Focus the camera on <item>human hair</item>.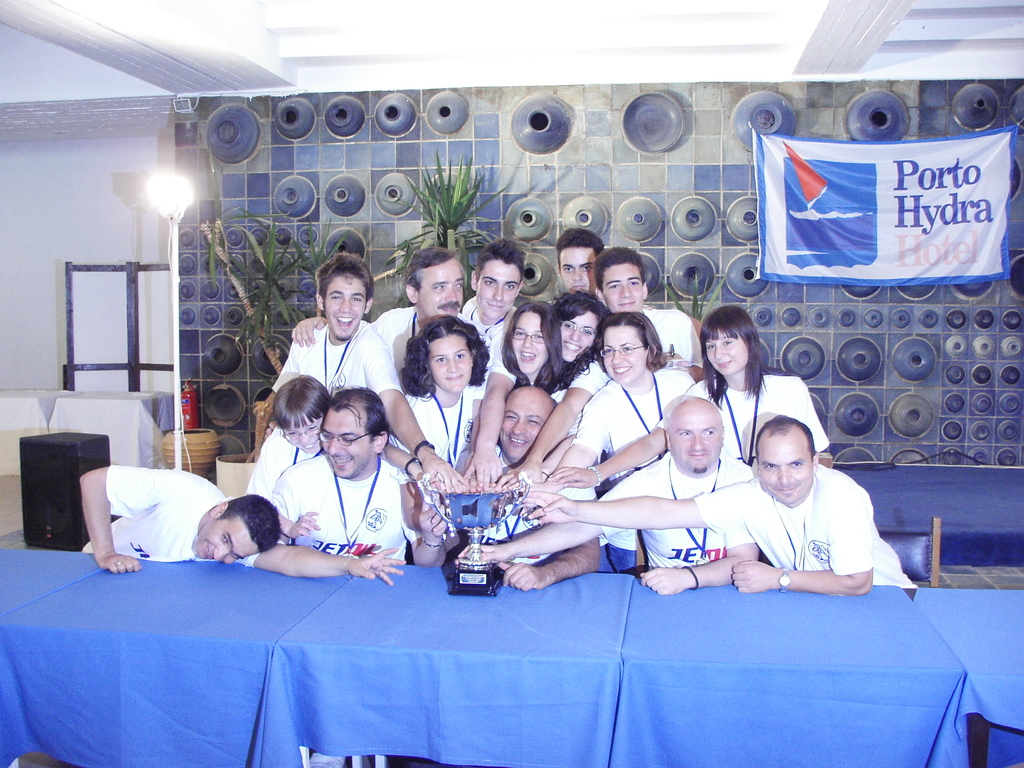
Focus region: x1=332 y1=387 x2=394 y2=438.
